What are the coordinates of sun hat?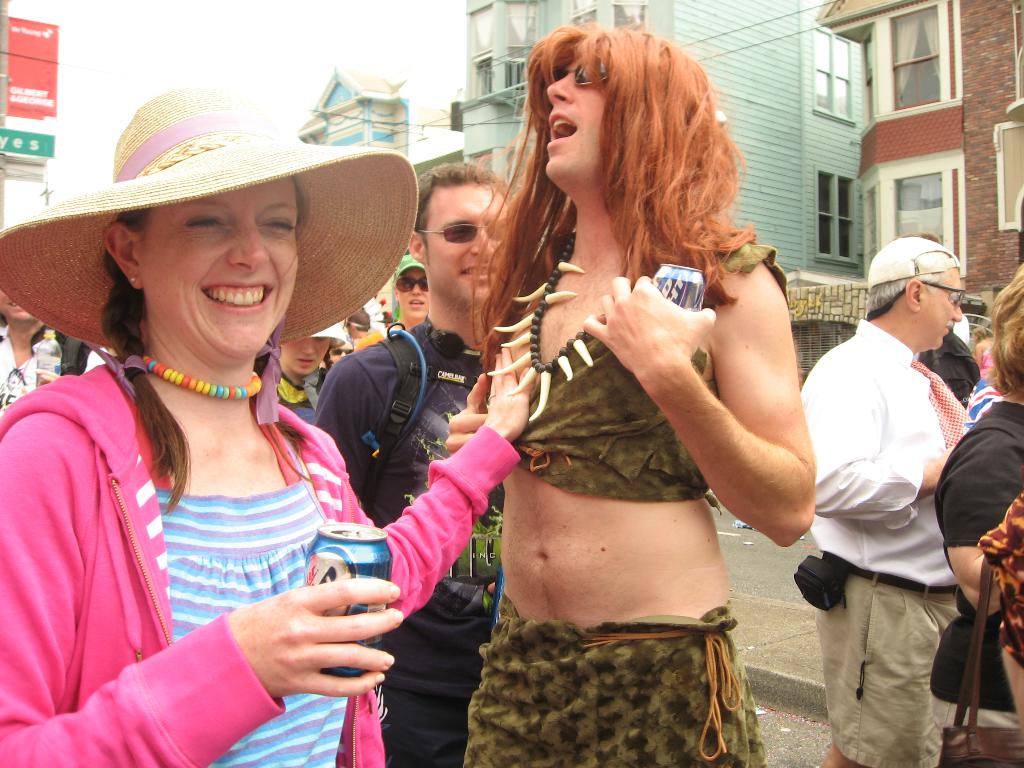
863,232,959,291.
